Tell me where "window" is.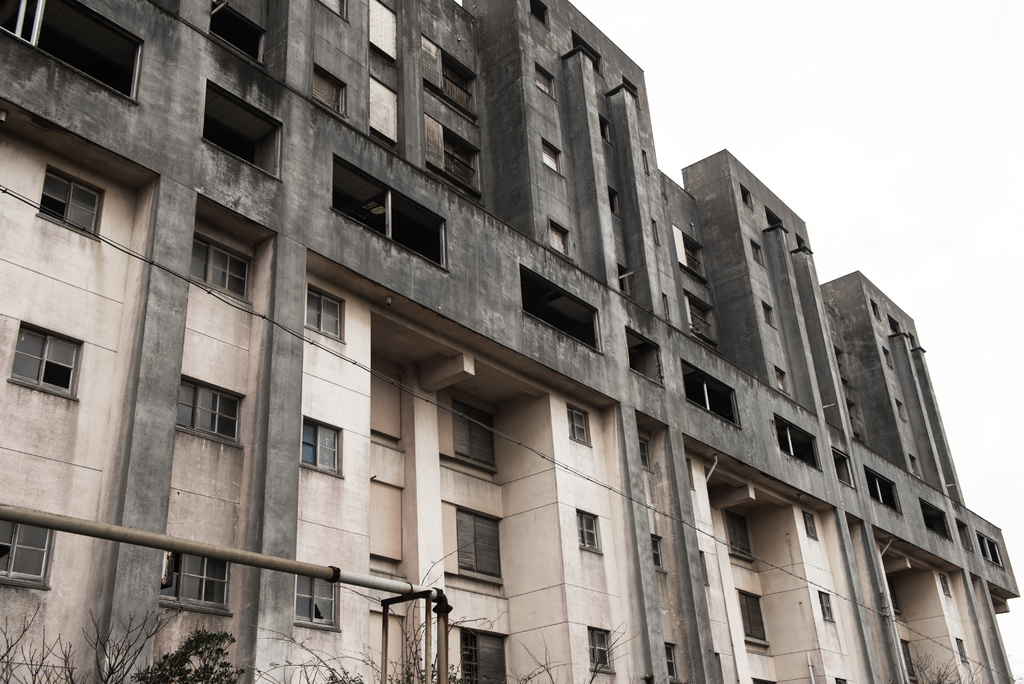
"window" is at bbox=(642, 436, 659, 472).
